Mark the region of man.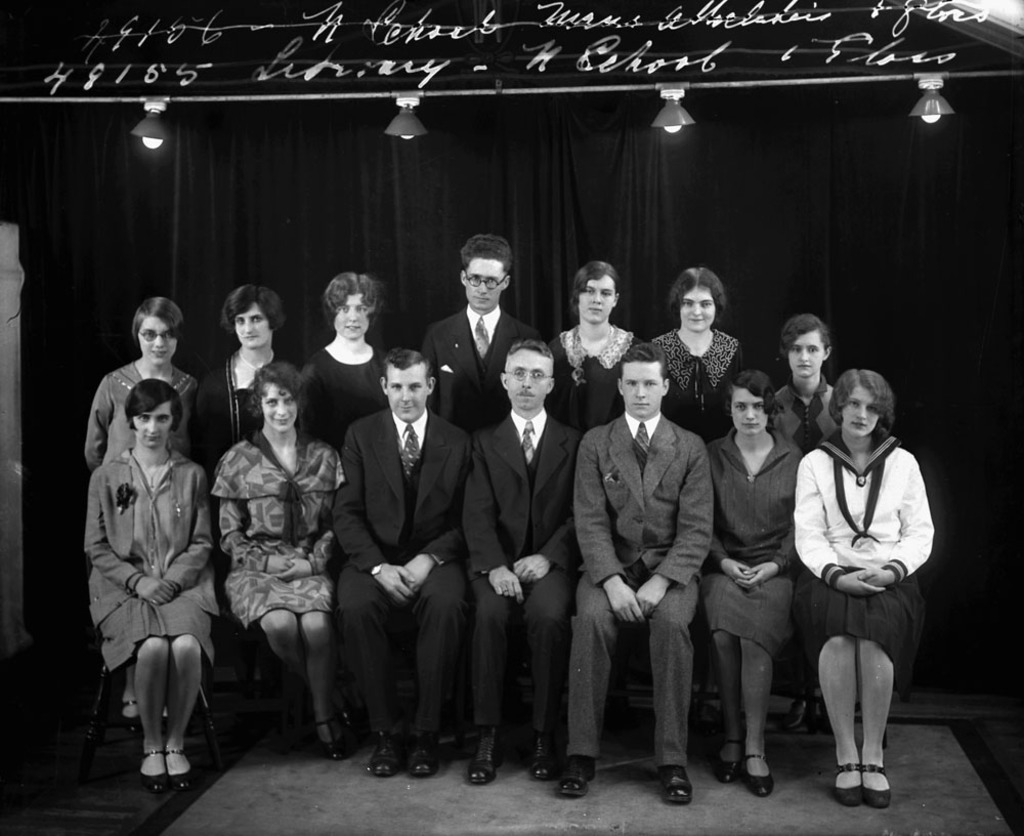
Region: x1=571, y1=347, x2=719, y2=788.
